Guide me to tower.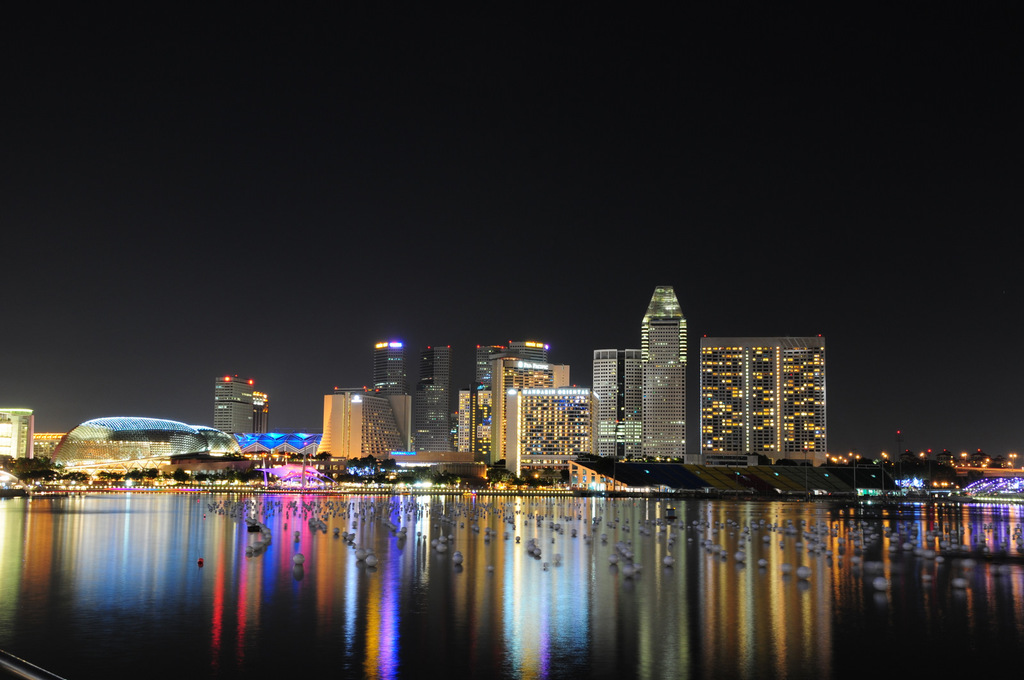
Guidance: region(376, 331, 417, 404).
